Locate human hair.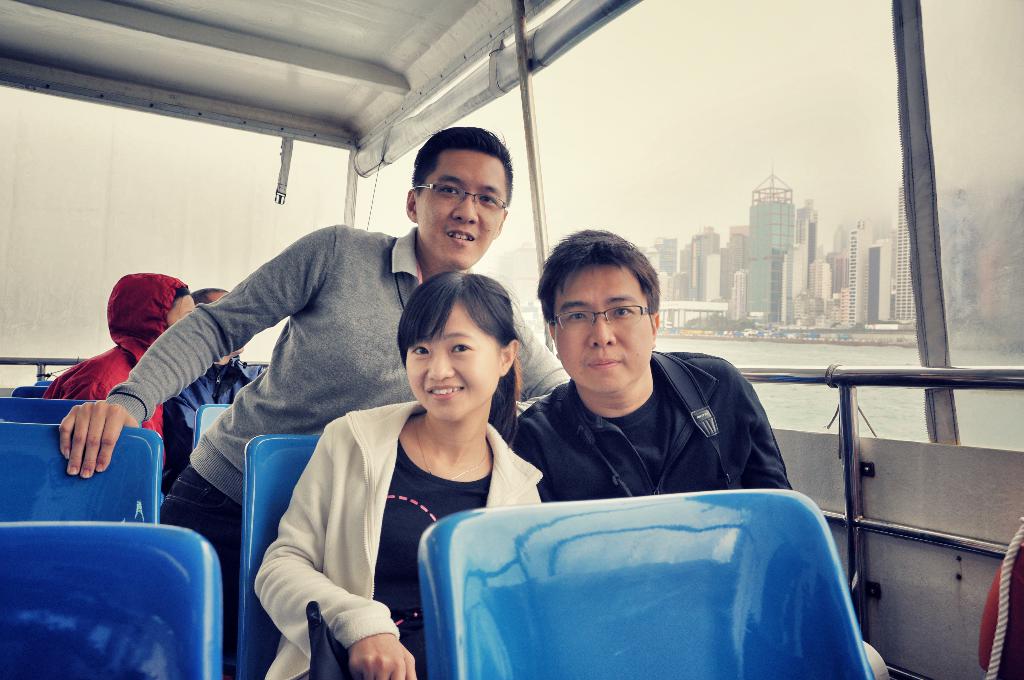
Bounding box: box(408, 122, 519, 198).
